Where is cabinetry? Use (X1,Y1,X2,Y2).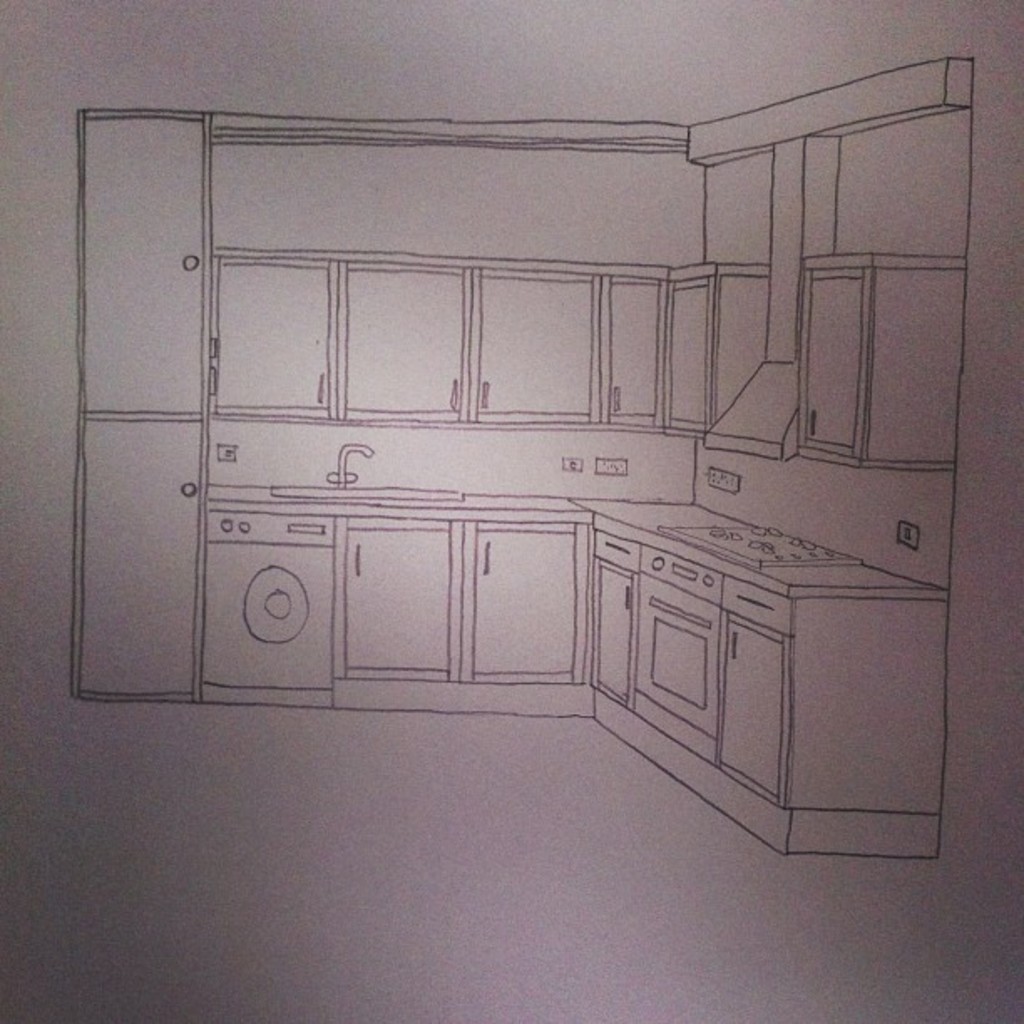
(653,266,716,432).
